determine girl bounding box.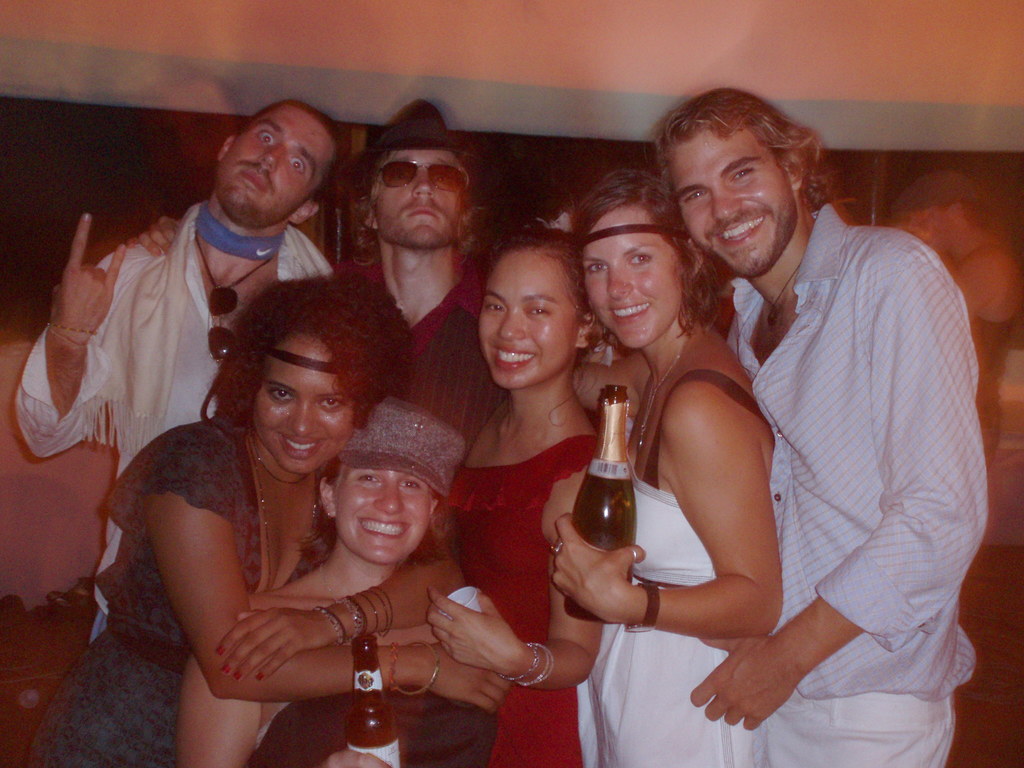
Determined: 24,278,513,767.
